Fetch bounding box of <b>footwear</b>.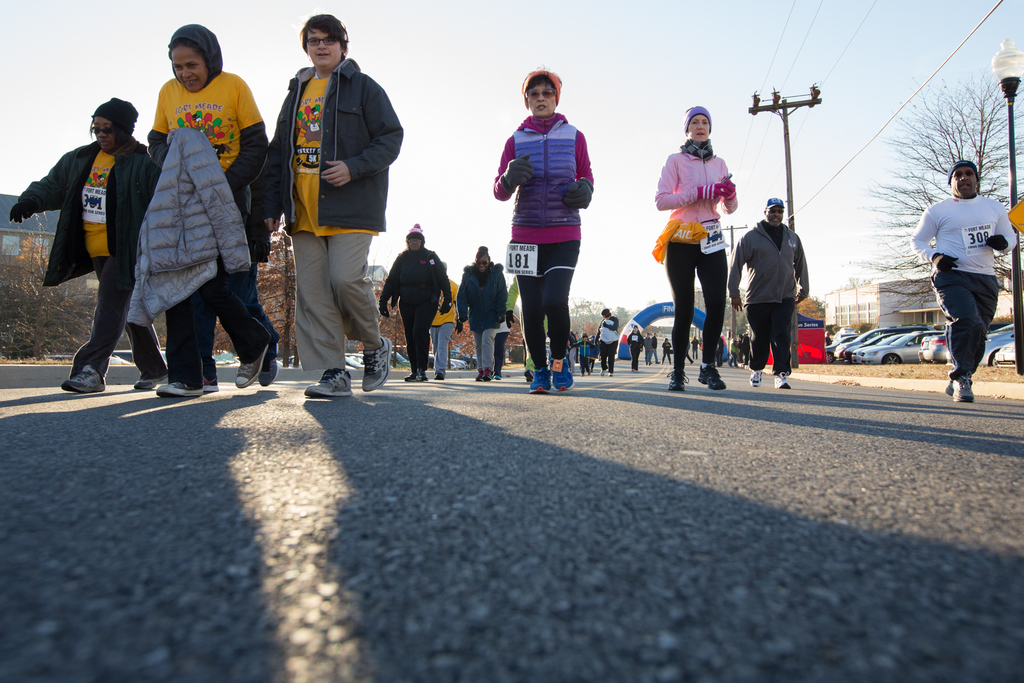
Bbox: pyautogui.locateOnScreen(154, 381, 196, 400).
